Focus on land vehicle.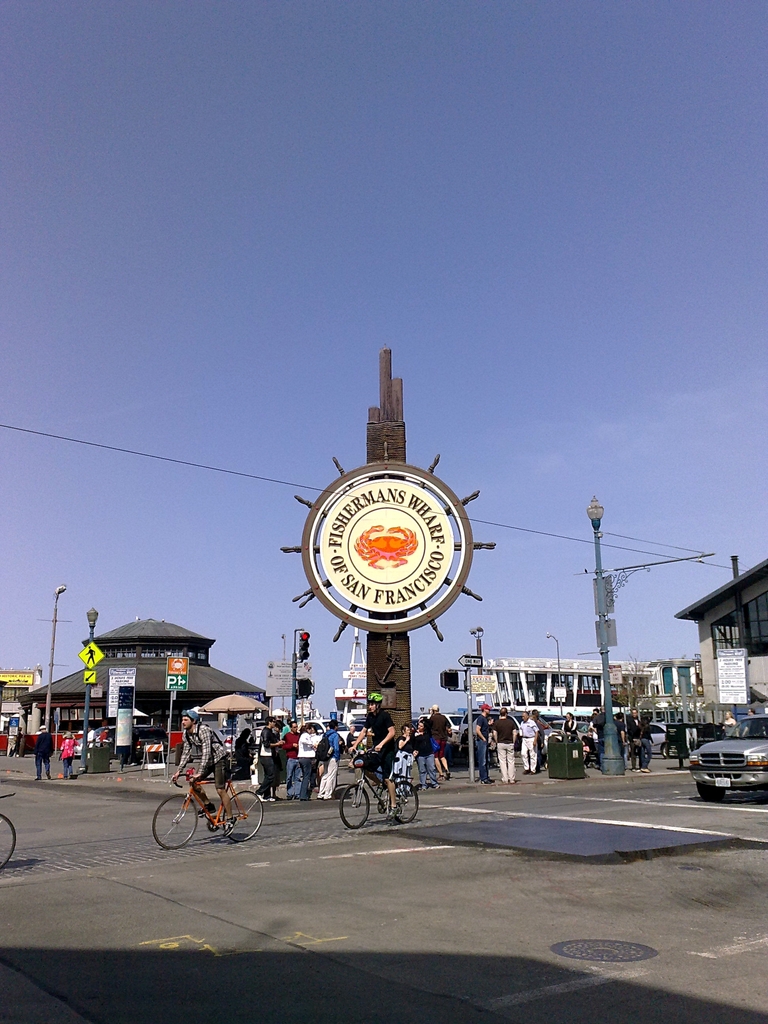
Focused at bbox=(221, 725, 235, 757).
